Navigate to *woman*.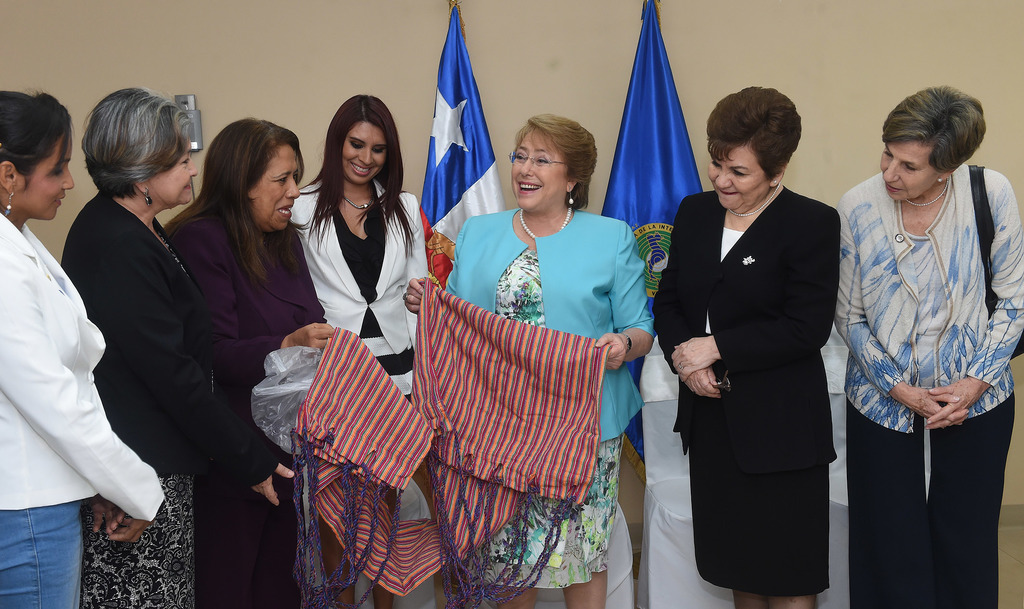
Navigation target: bbox=[836, 80, 1023, 608].
